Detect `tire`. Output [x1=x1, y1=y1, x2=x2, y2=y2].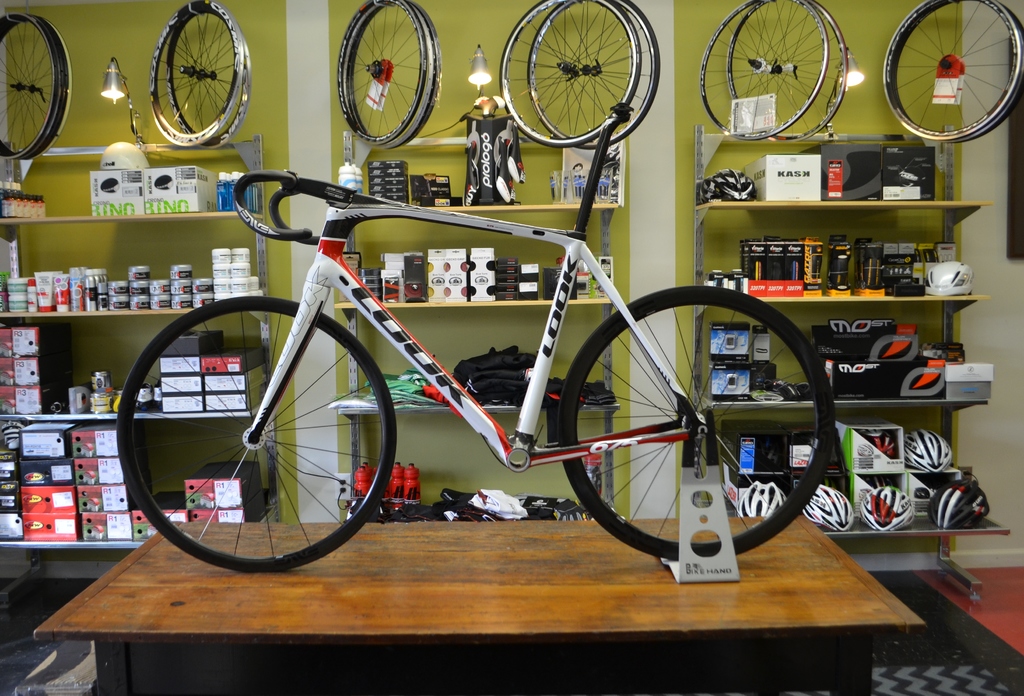
[x1=698, y1=0, x2=829, y2=139].
